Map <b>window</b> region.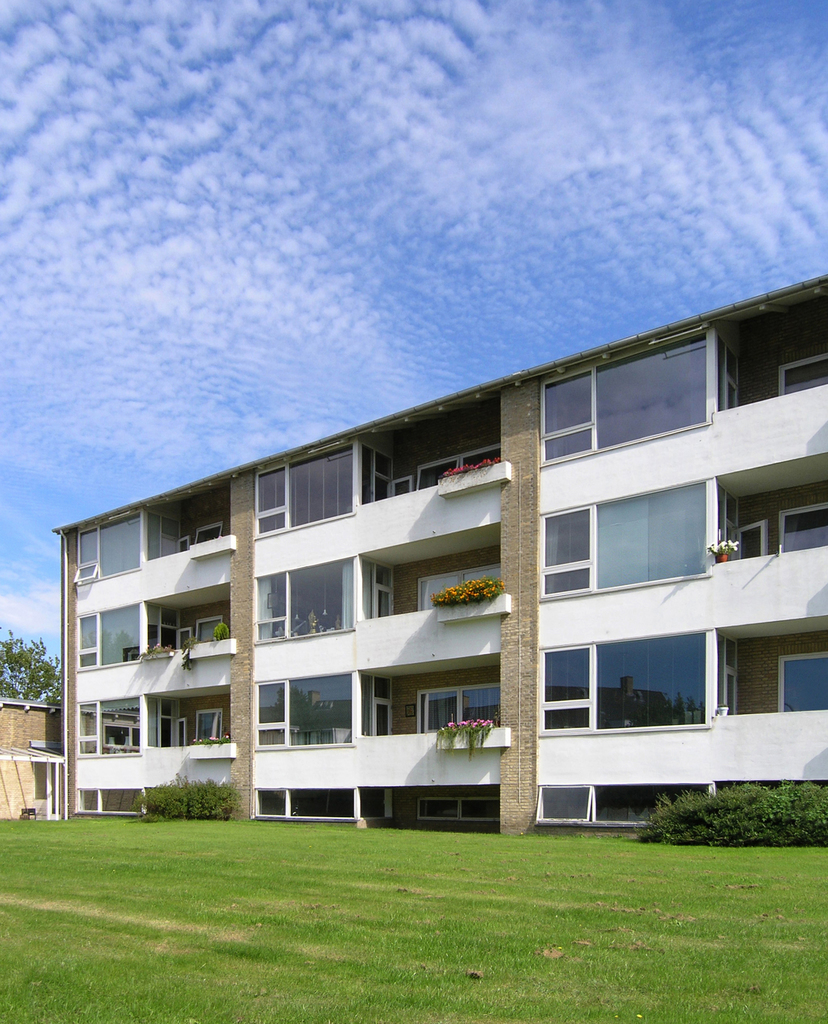
Mapped to {"left": 533, "top": 476, "right": 715, "bottom": 602}.
